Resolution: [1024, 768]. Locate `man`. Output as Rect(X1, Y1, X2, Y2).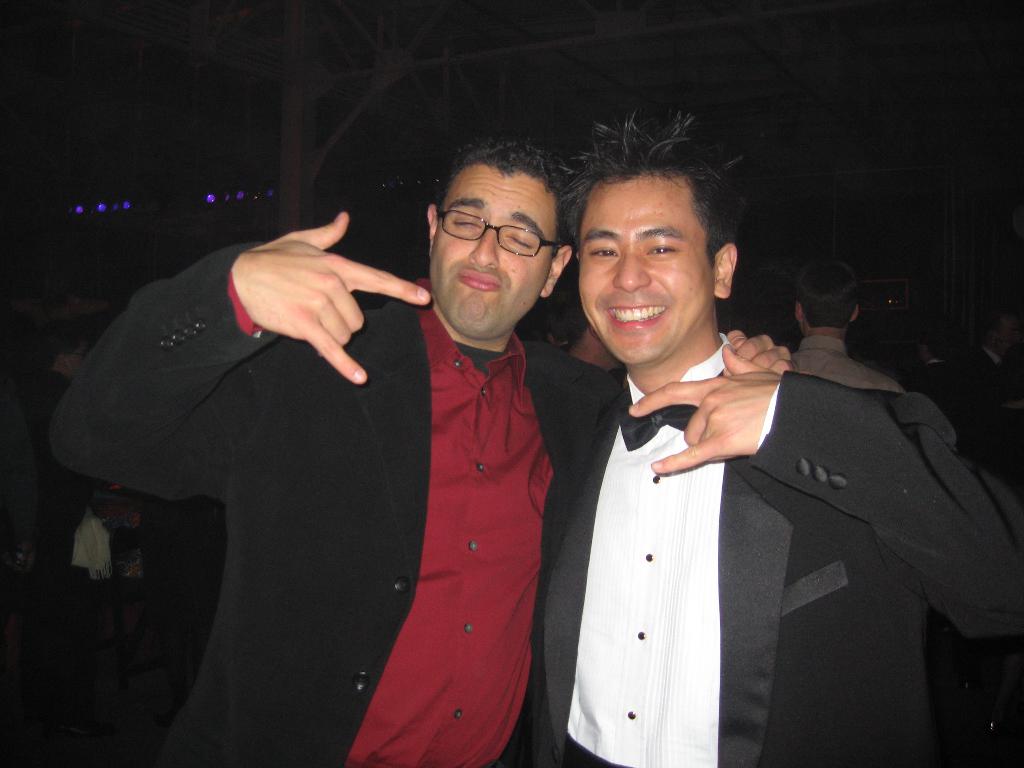
Rect(52, 137, 788, 767).
